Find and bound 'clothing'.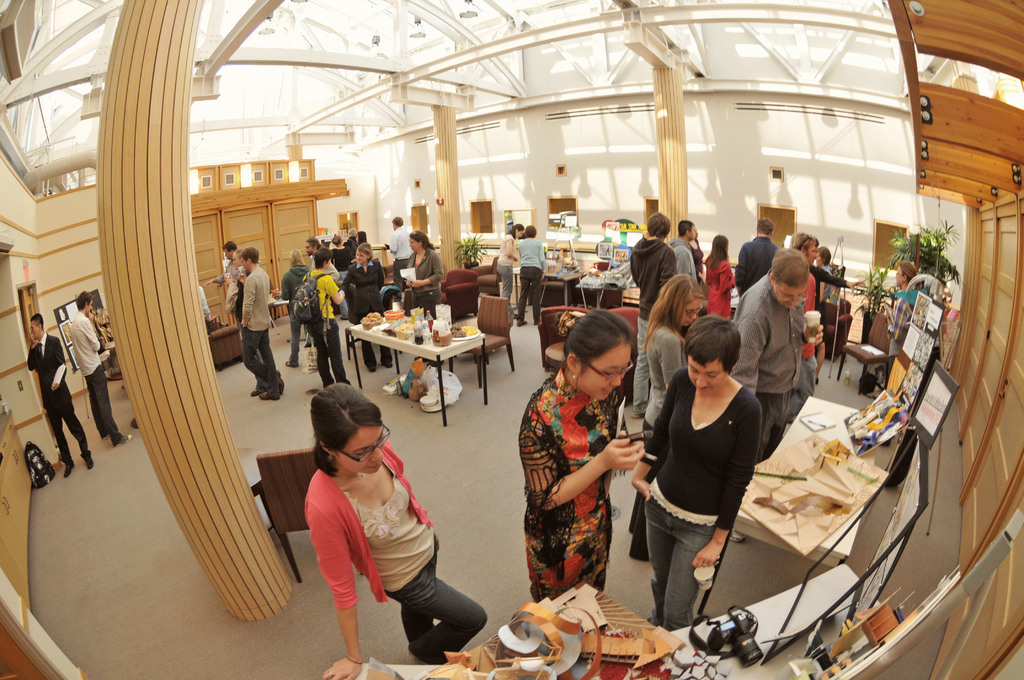
Bound: rect(794, 271, 815, 426).
